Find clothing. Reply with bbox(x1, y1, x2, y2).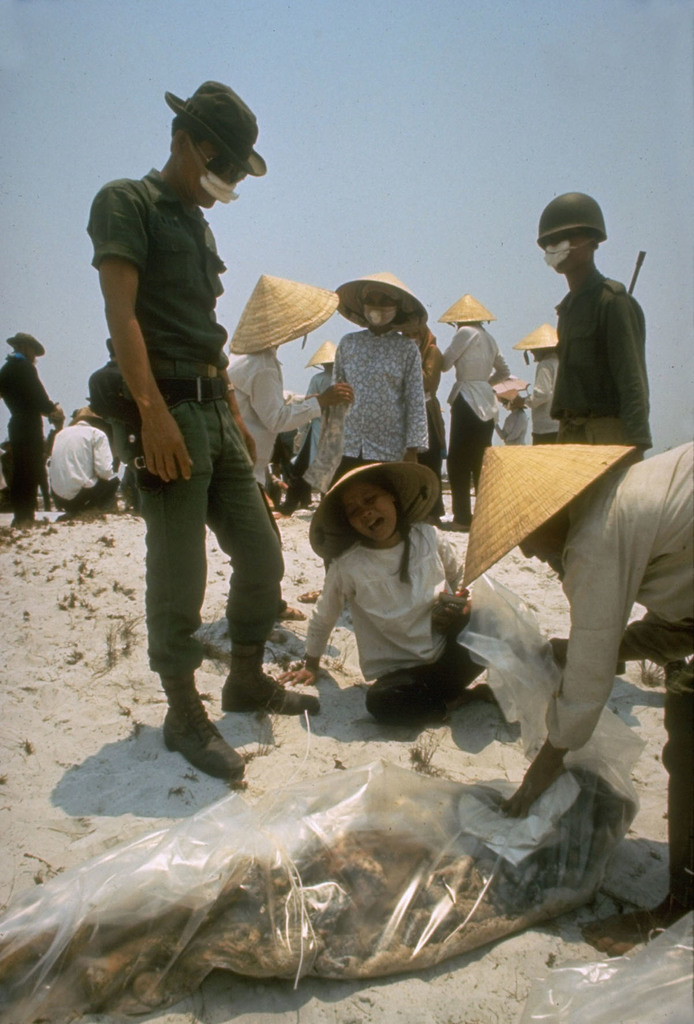
bbox(329, 325, 424, 483).
